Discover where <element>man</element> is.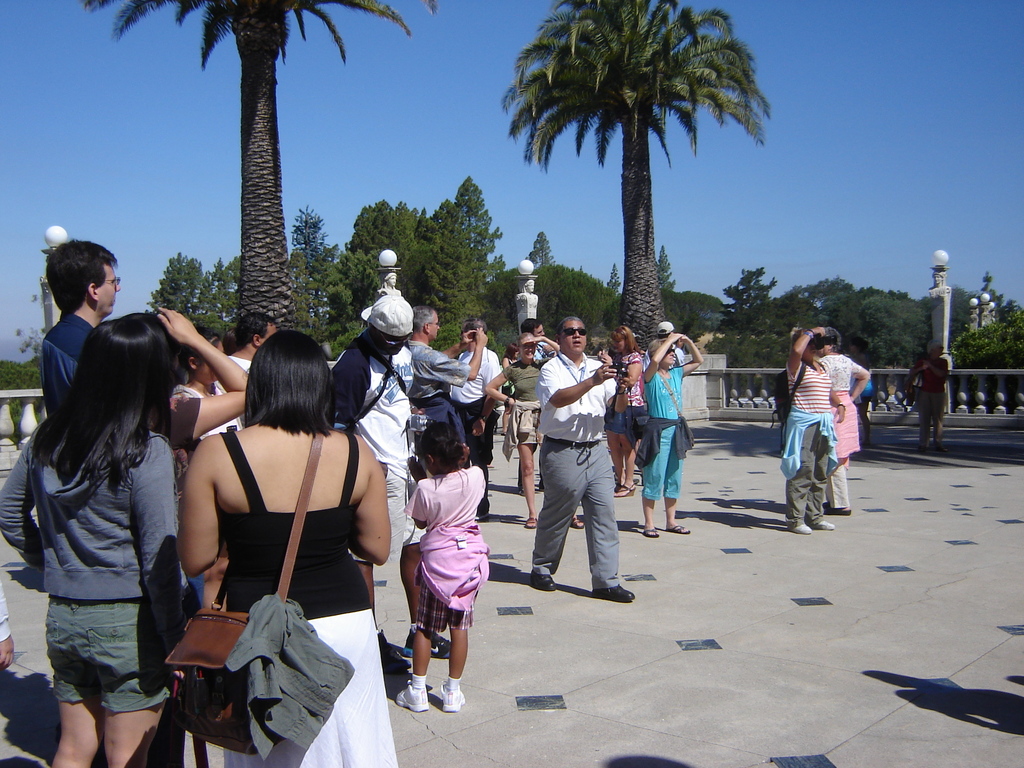
Discovered at rect(452, 321, 503, 523).
